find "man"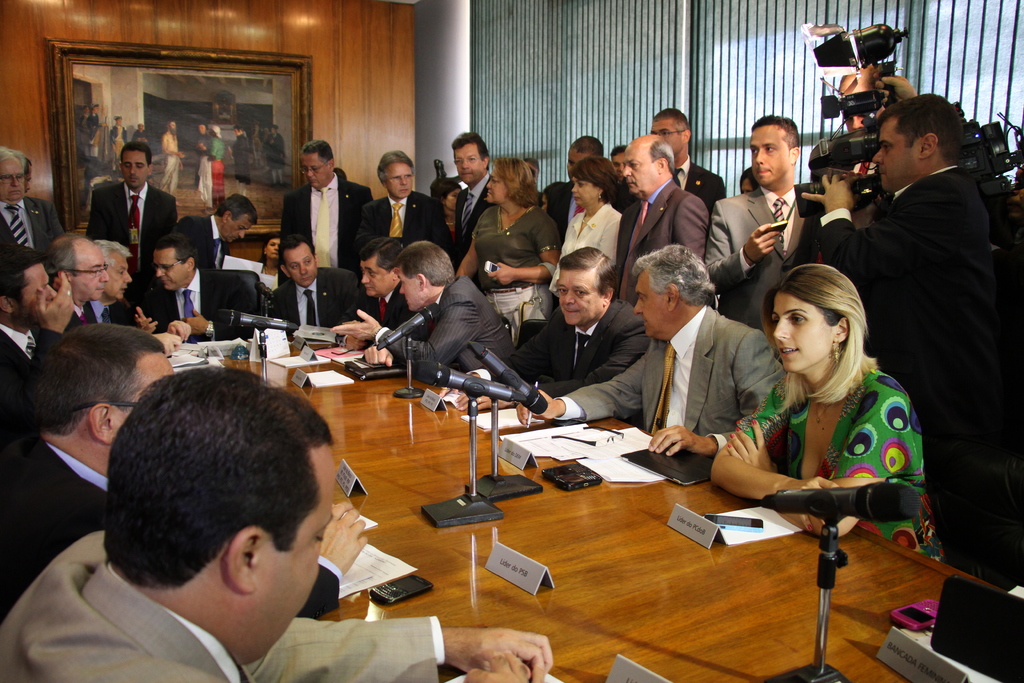
x1=0, y1=251, x2=69, y2=399
